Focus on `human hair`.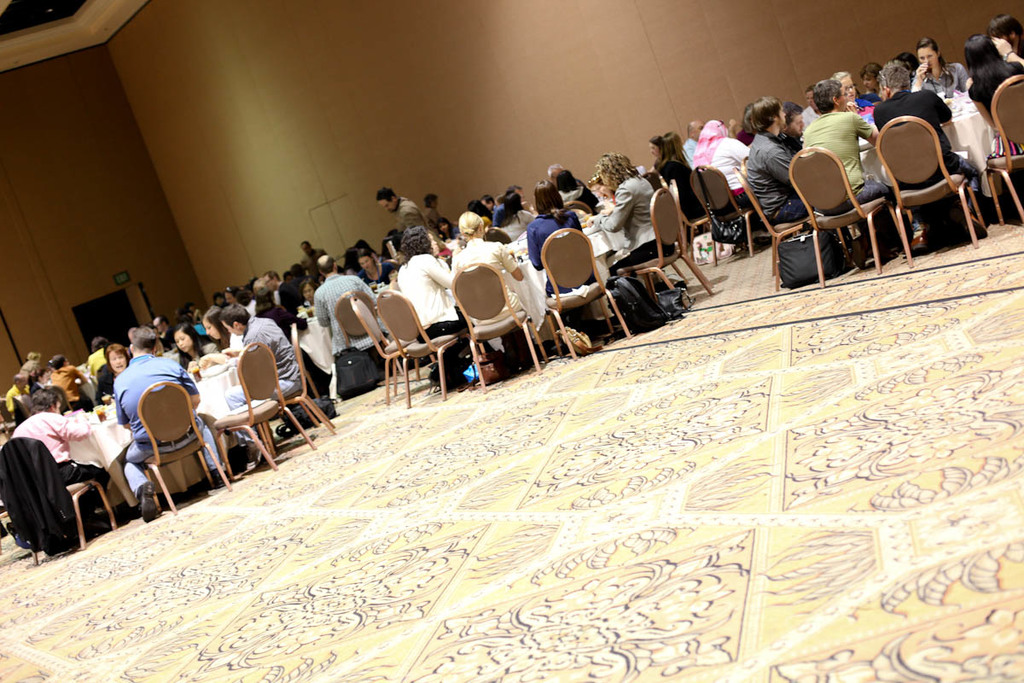
Focused at region(649, 136, 662, 146).
